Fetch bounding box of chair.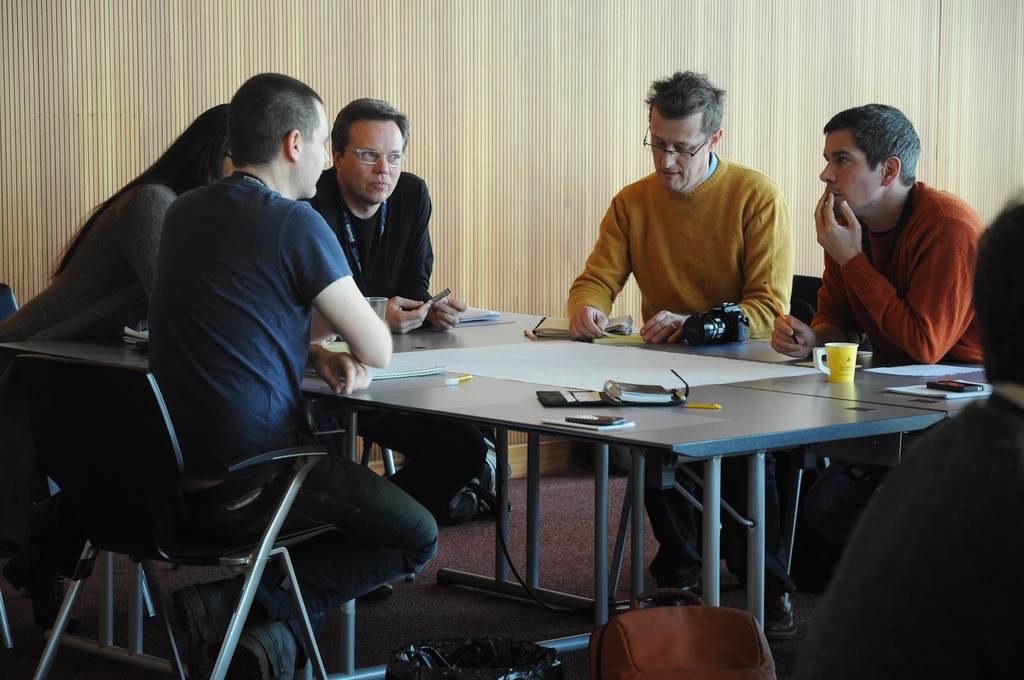
Bbox: 0, 281, 156, 658.
